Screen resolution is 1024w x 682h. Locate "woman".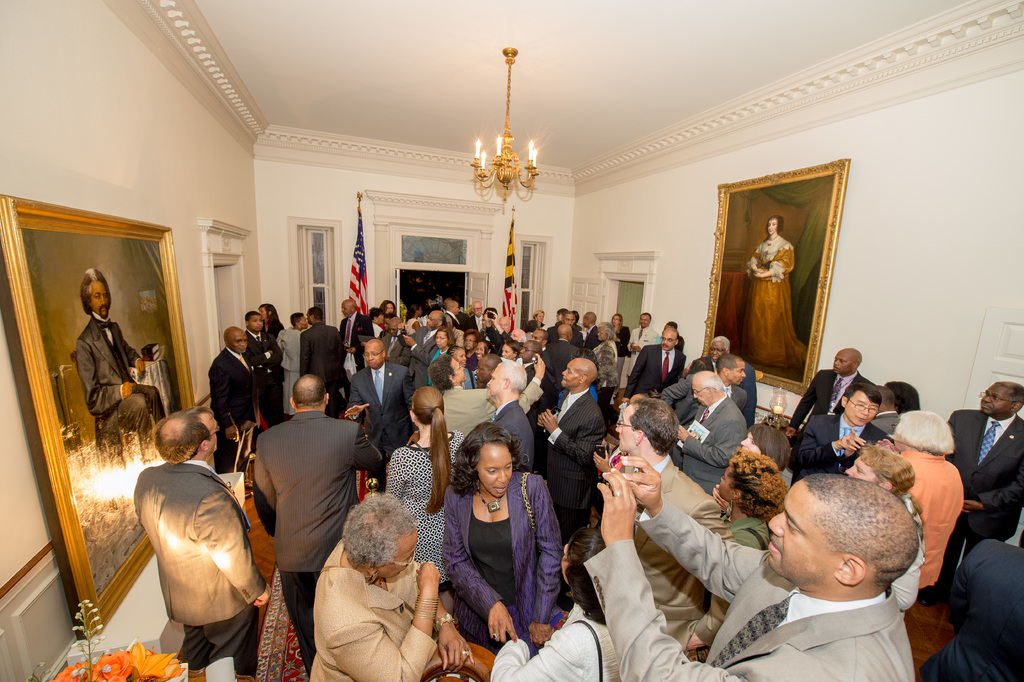
BBox(446, 342, 480, 388).
